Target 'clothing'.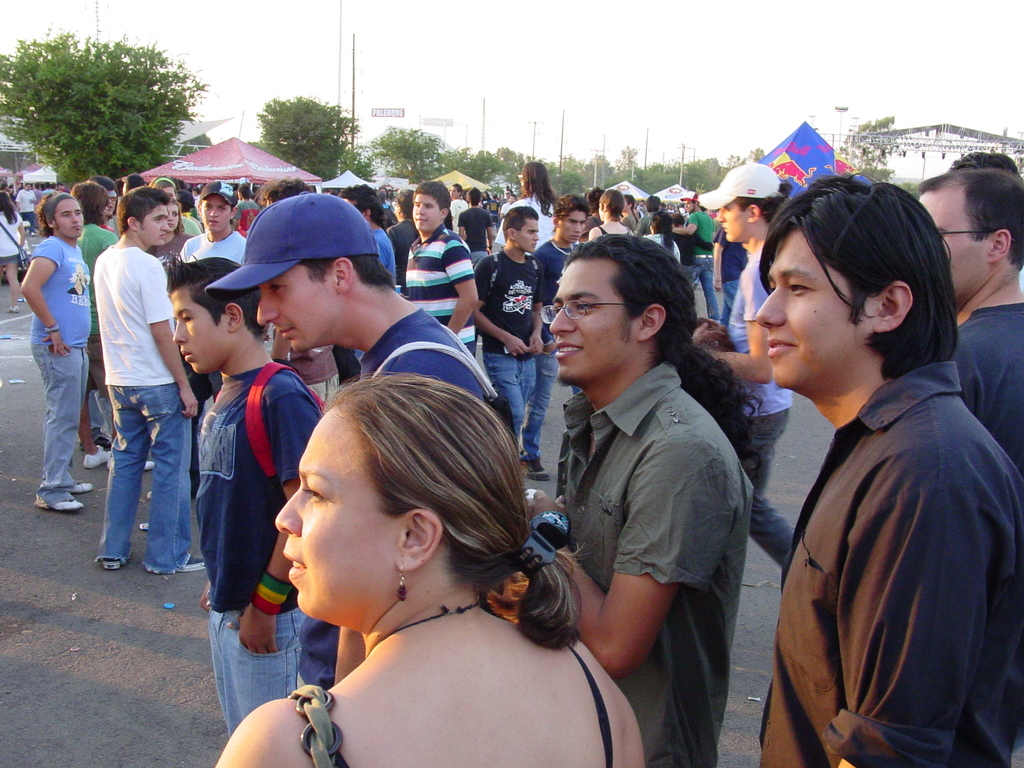
Target region: <bbox>363, 305, 541, 481</bbox>.
